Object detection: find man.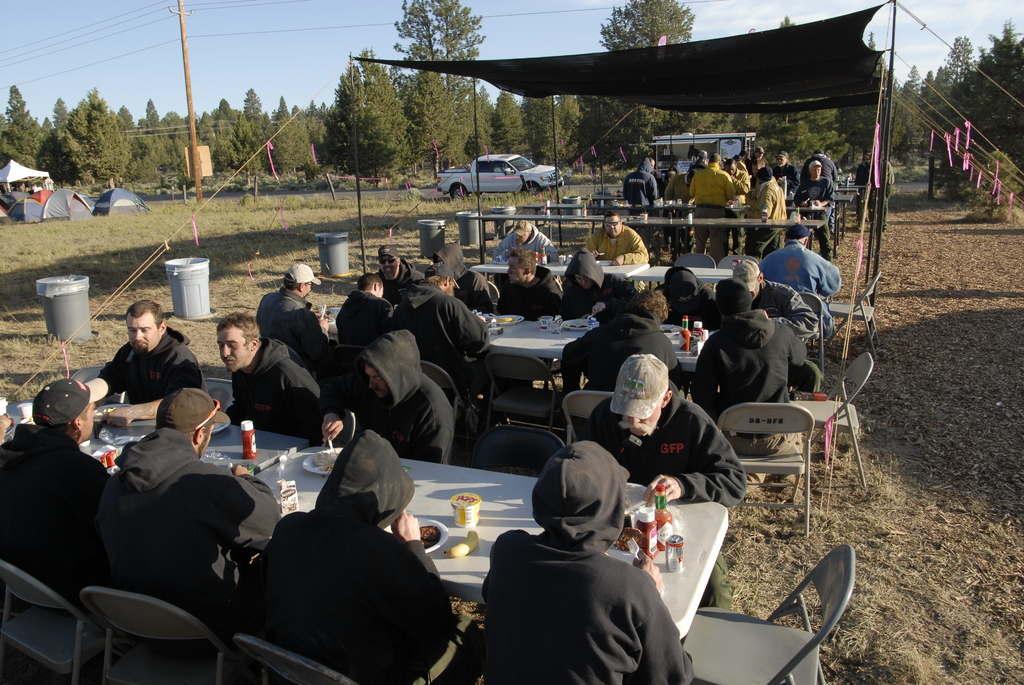
bbox=(854, 149, 875, 224).
